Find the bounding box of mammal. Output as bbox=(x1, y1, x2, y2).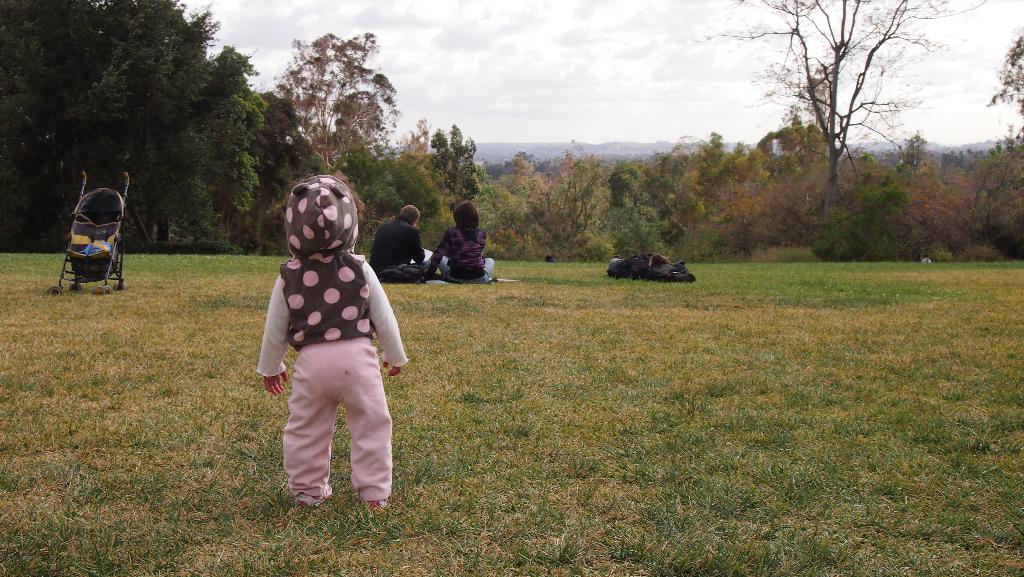
bbox=(609, 251, 668, 275).
